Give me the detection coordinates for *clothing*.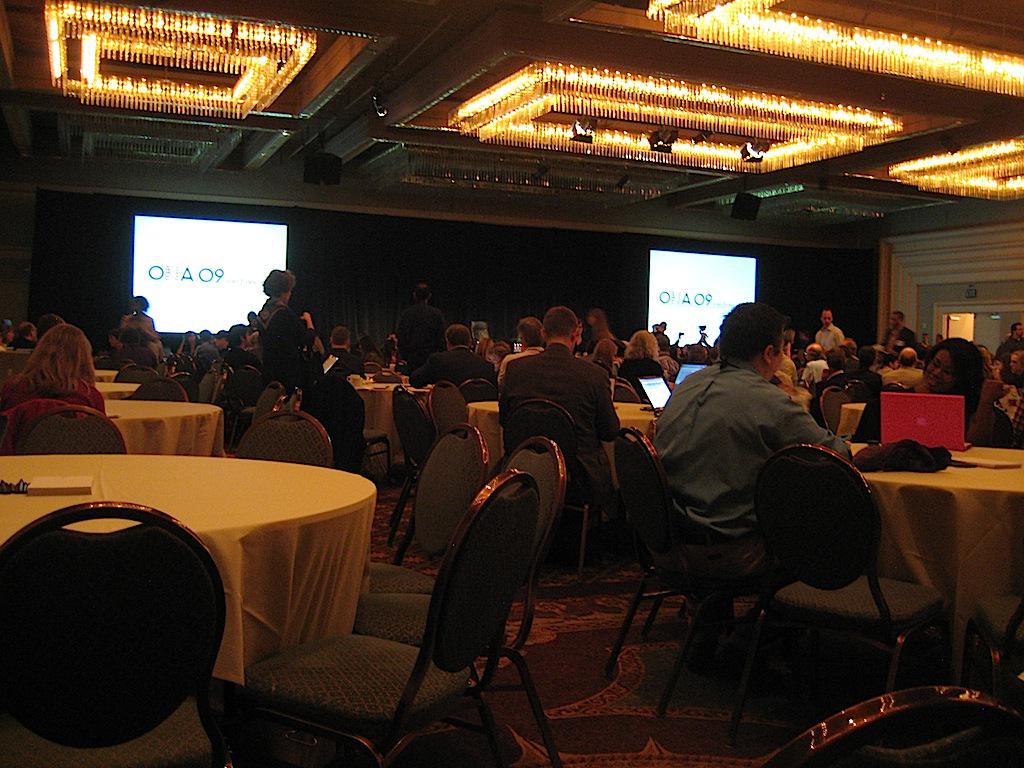
<bbox>407, 344, 492, 406</bbox>.
